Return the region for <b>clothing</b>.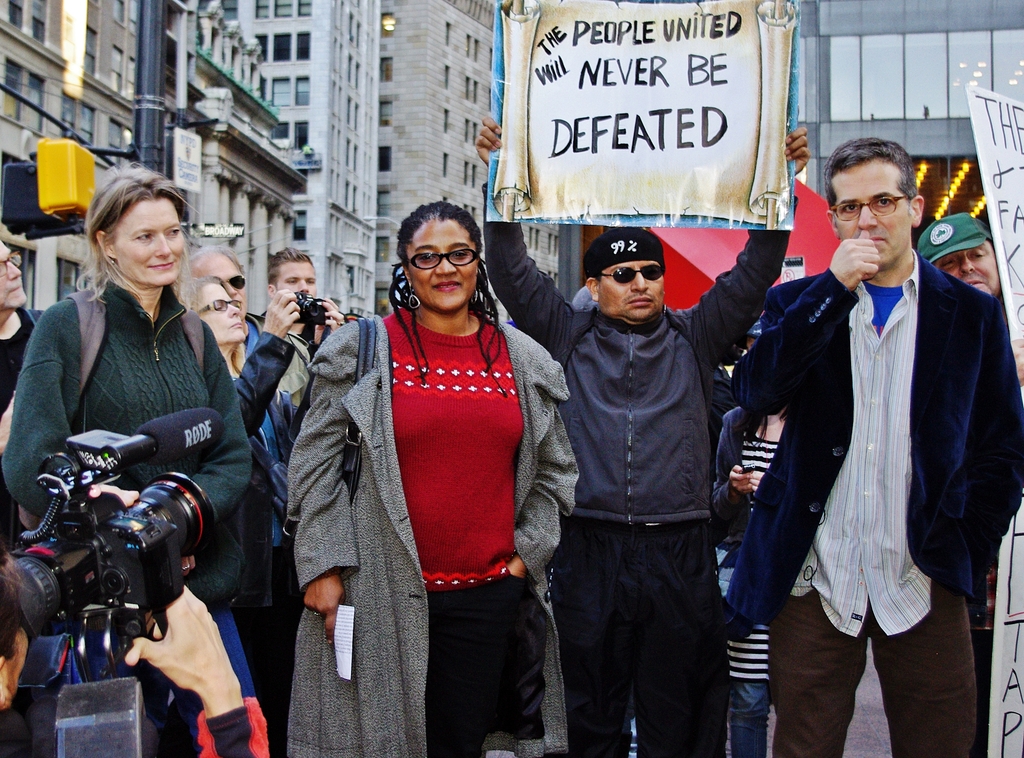
{"x1": 234, "y1": 329, "x2": 292, "y2": 754}.
